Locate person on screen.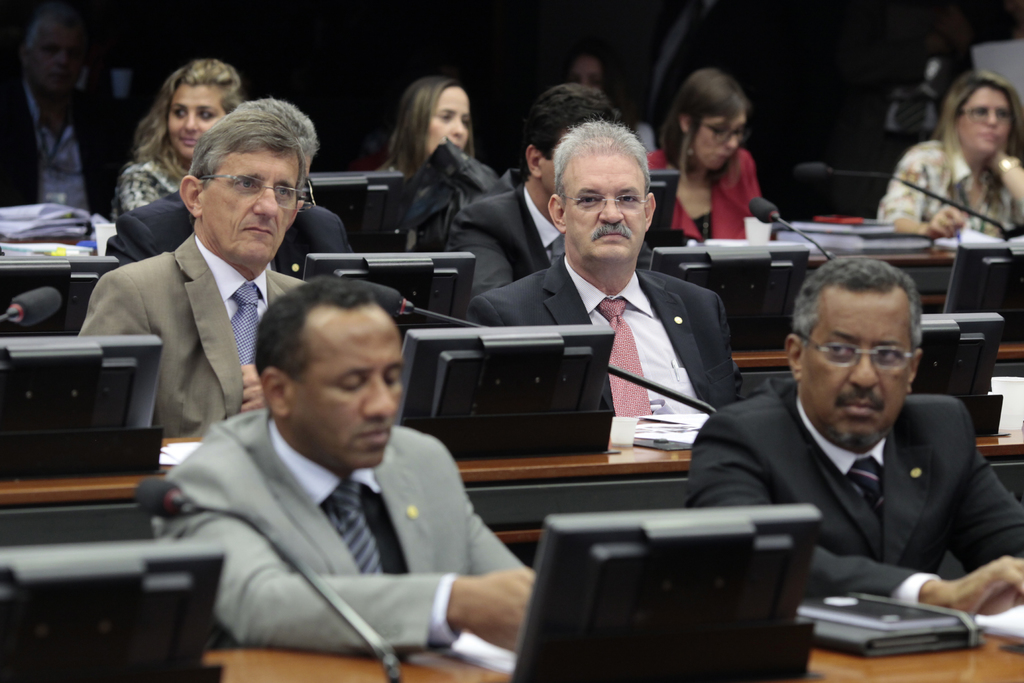
On screen at <box>116,95,361,287</box>.
